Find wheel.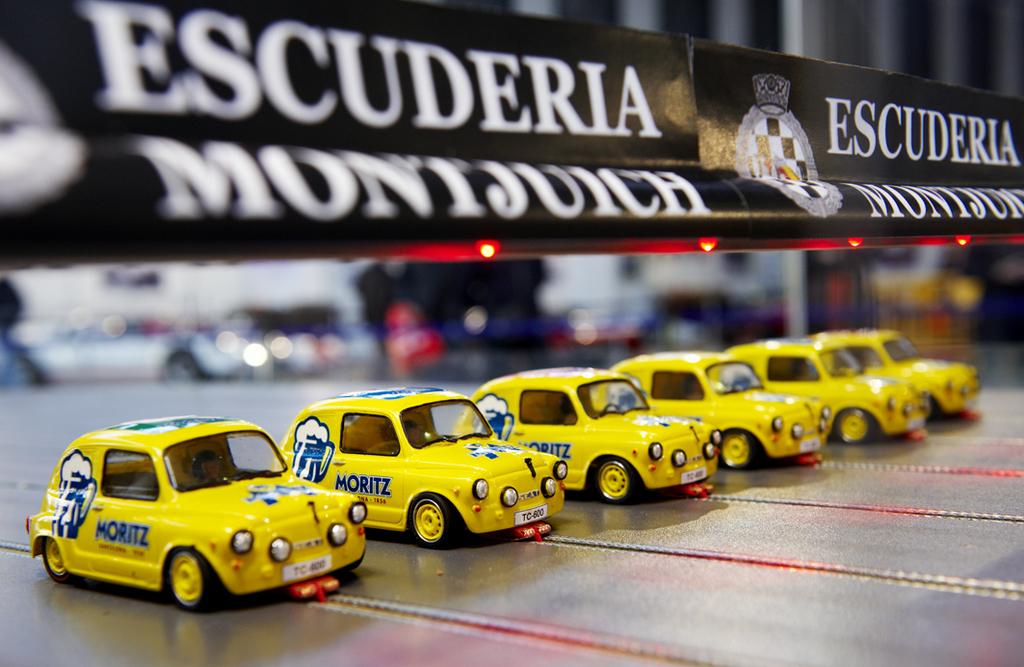
[x1=589, y1=453, x2=639, y2=506].
